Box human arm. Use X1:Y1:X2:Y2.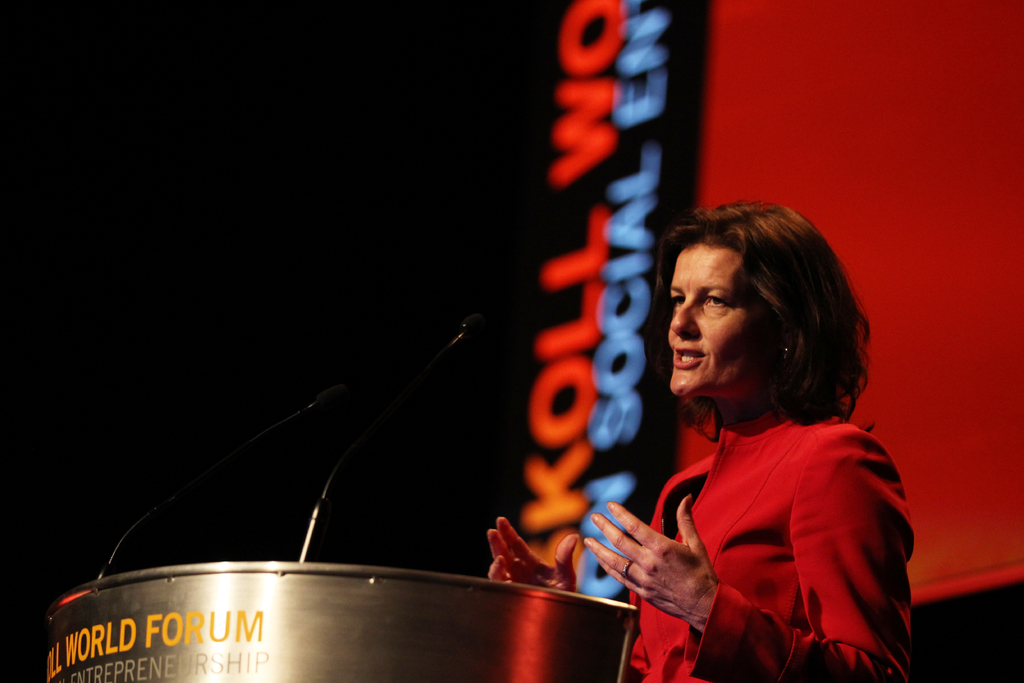
495:507:593:597.
